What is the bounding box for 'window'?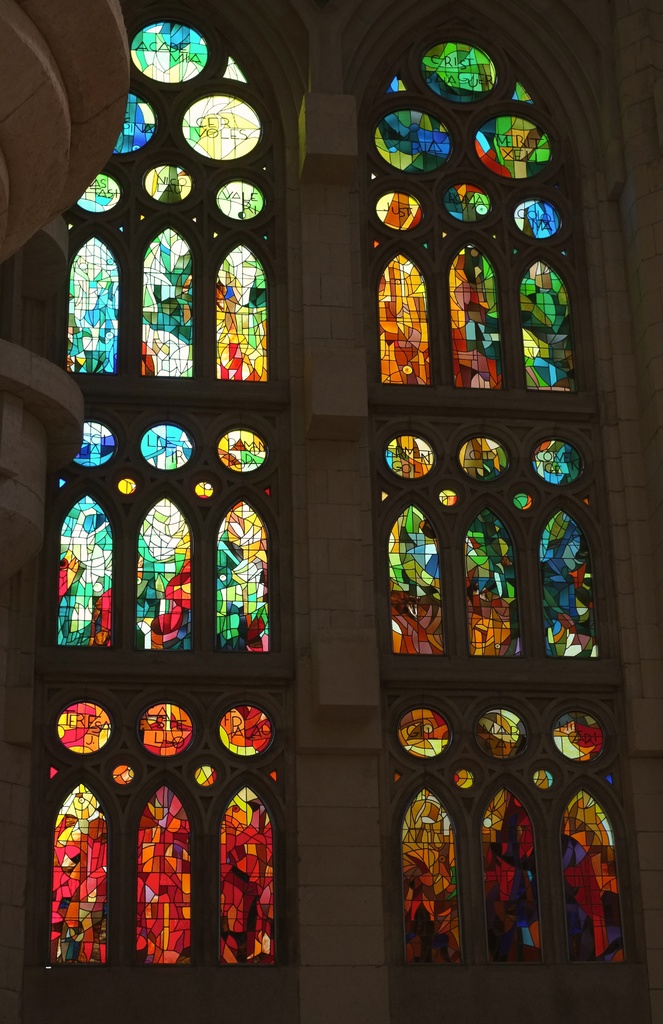
l=474, t=794, r=537, b=942.
